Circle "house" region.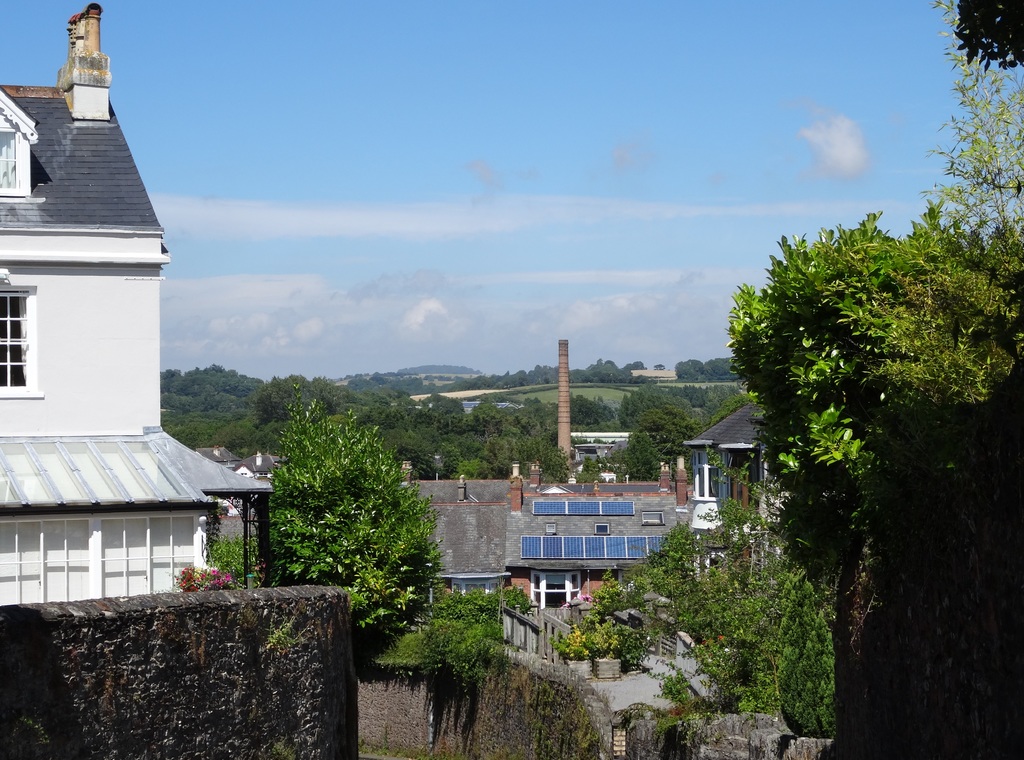
Region: region(0, 1, 273, 612).
